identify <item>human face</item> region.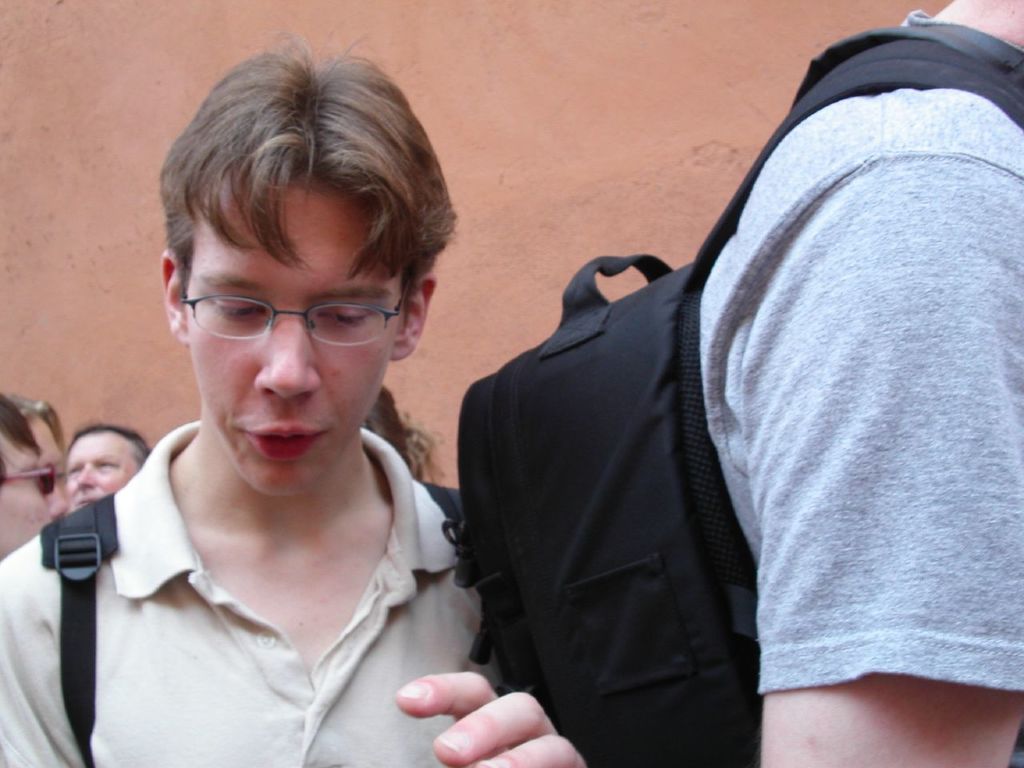
Region: Rect(68, 428, 146, 516).
